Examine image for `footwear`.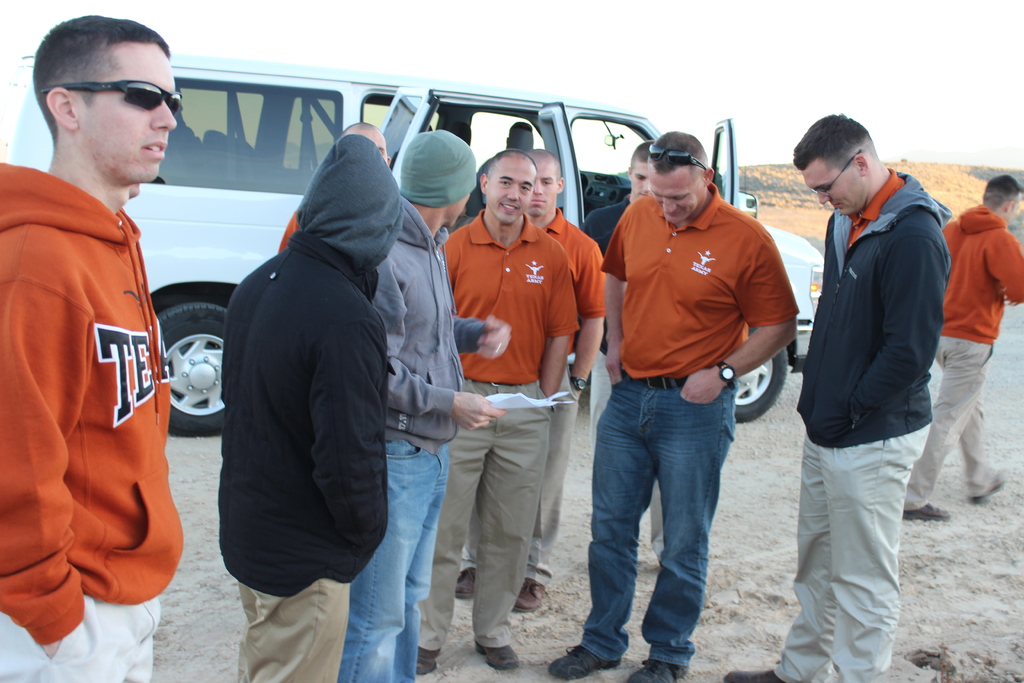
Examination result: <bbox>975, 473, 1004, 503</bbox>.
